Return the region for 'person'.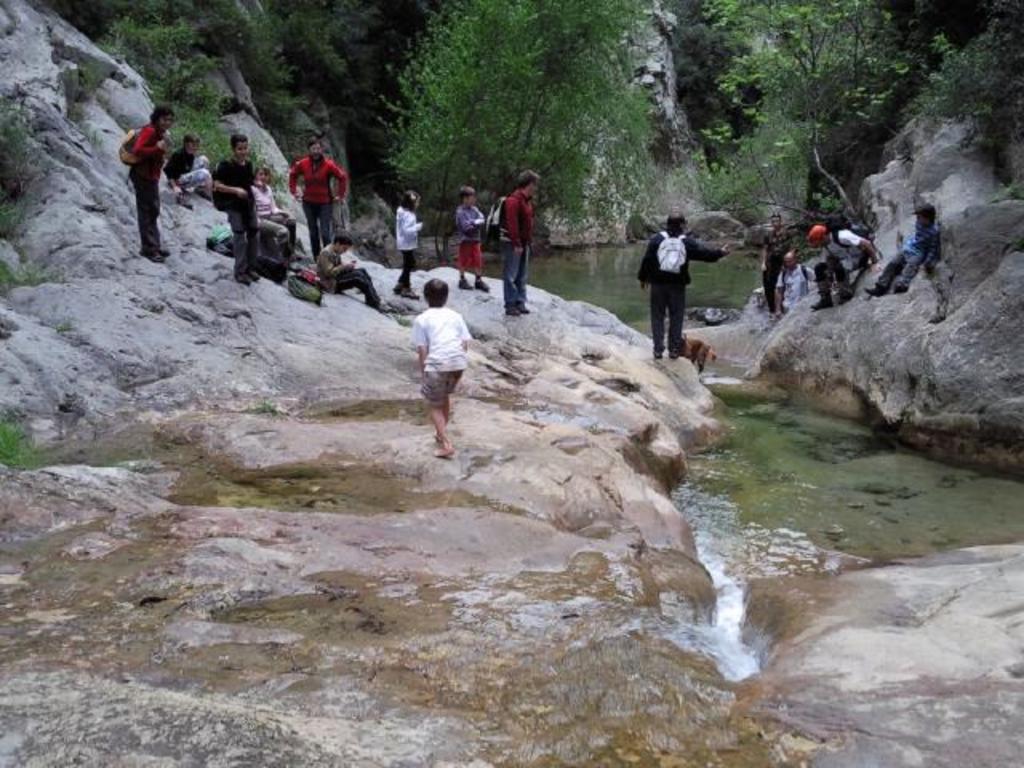
637, 214, 730, 358.
